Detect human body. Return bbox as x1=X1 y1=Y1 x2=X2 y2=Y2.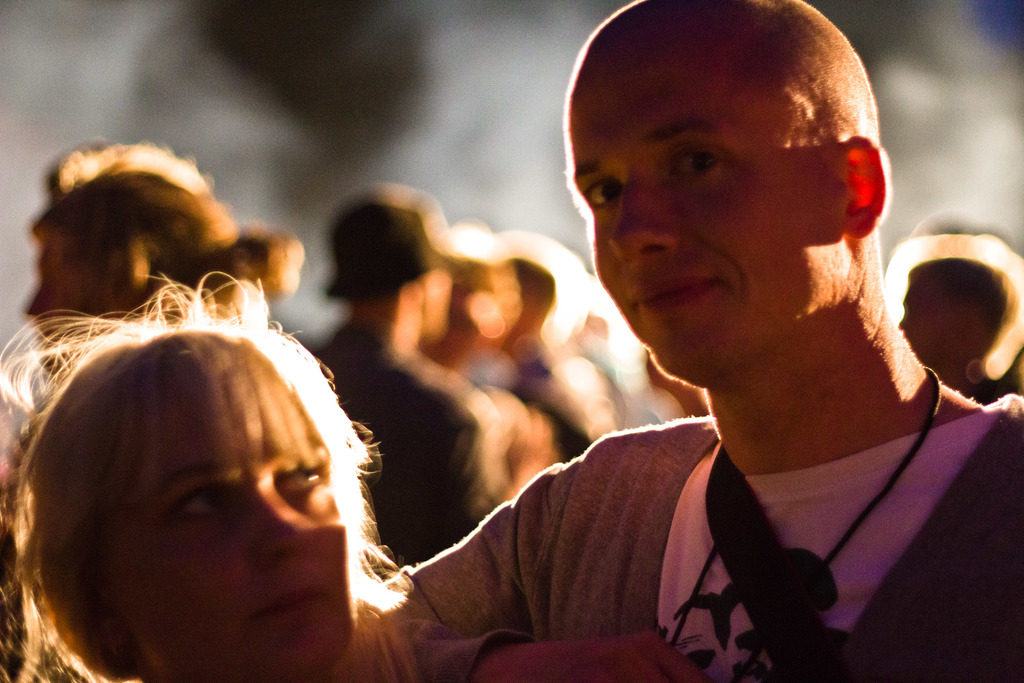
x1=896 y1=238 x2=1016 y2=396.
